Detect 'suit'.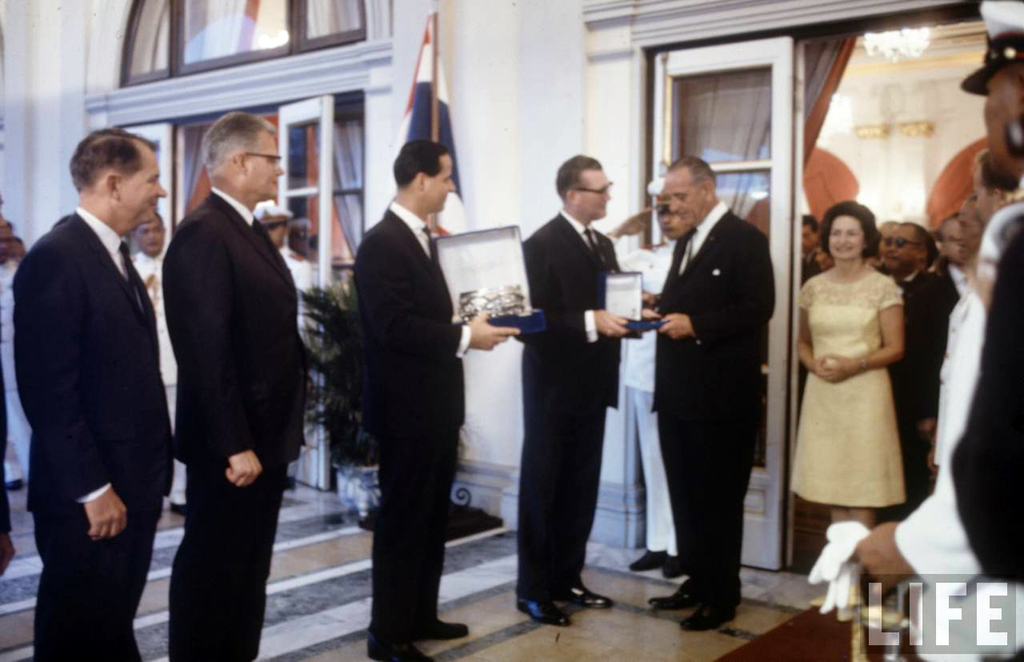
Detected at (x1=6, y1=209, x2=177, y2=661).
